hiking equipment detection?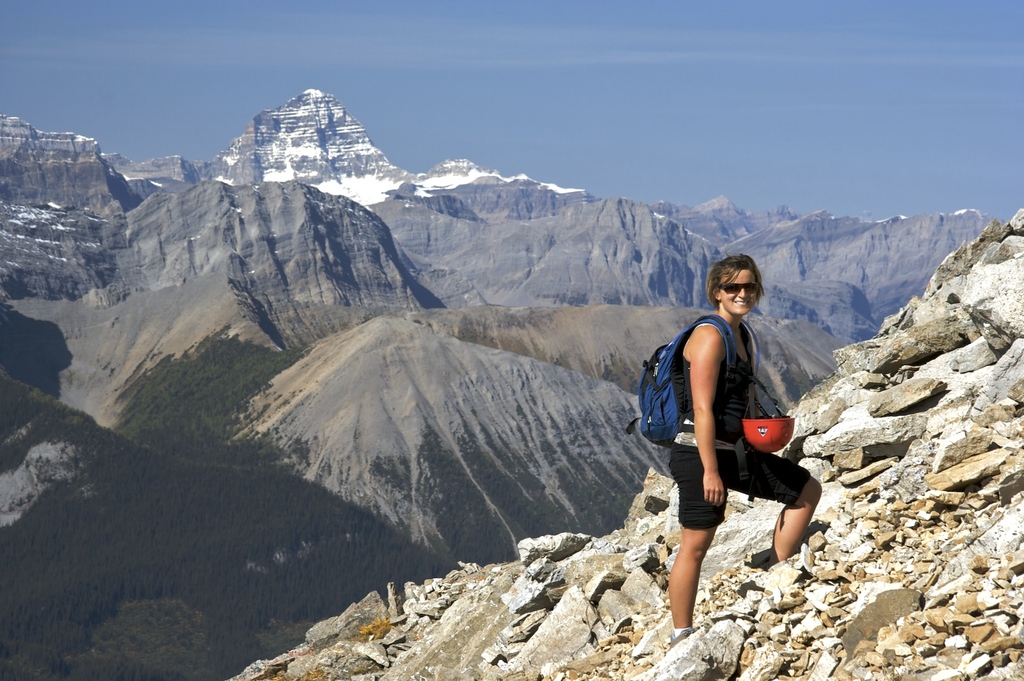
741:382:800:463
